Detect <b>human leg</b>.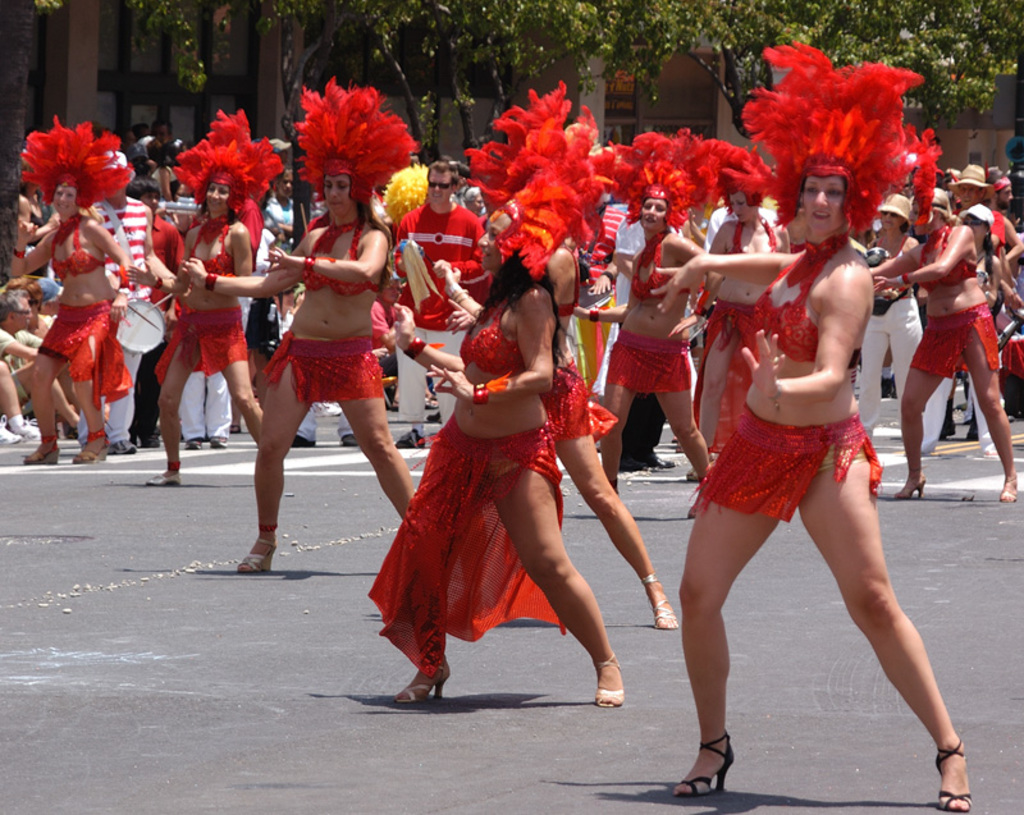
Detected at (left=243, top=345, right=316, bottom=566).
